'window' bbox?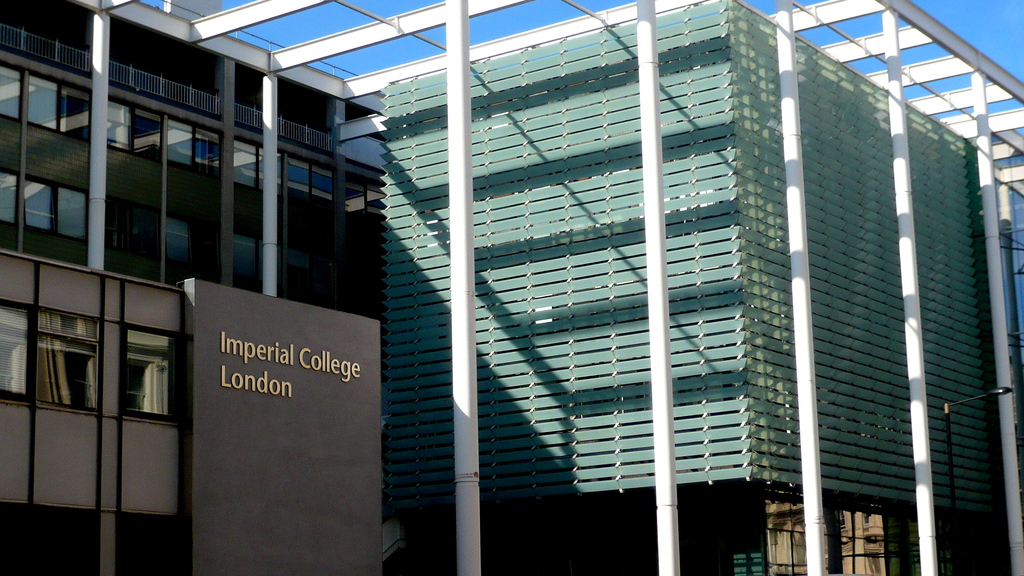
(123, 324, 184, 420)
